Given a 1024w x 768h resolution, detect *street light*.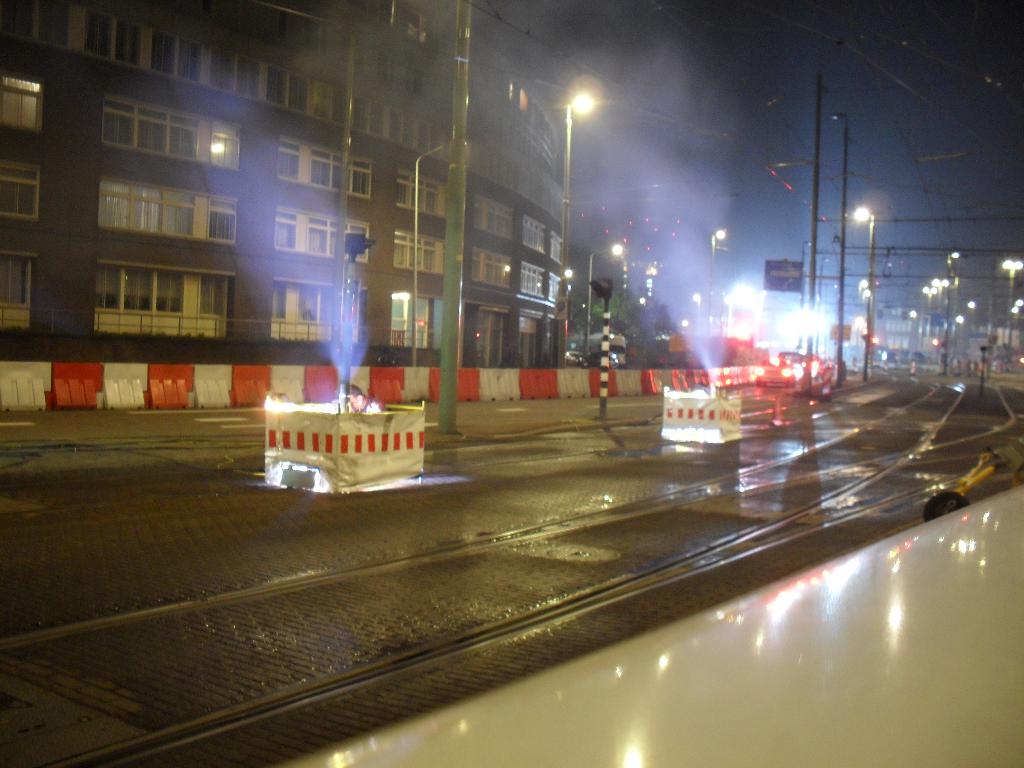
693/292/704/324.
